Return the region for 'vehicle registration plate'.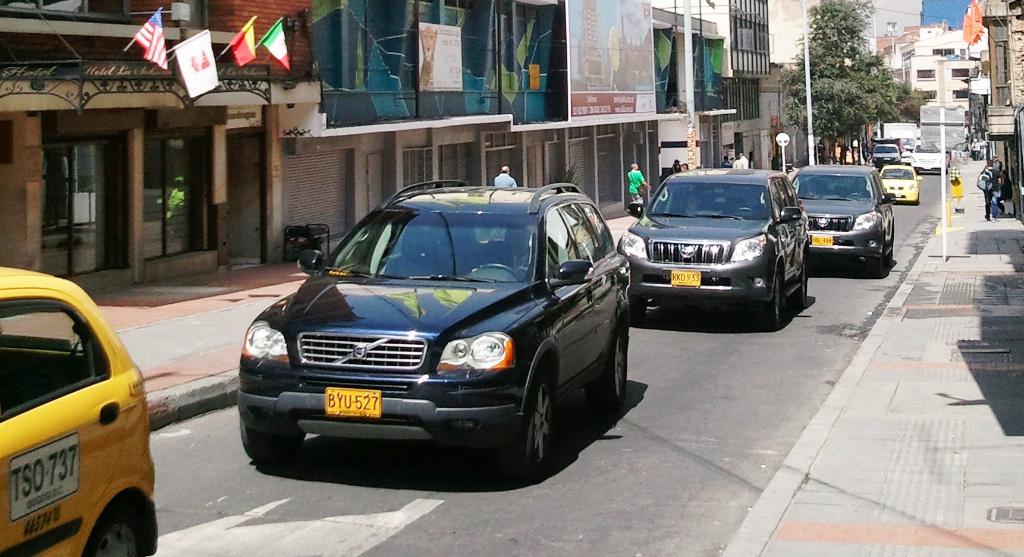
BBox(323, 386, 383, 421).
